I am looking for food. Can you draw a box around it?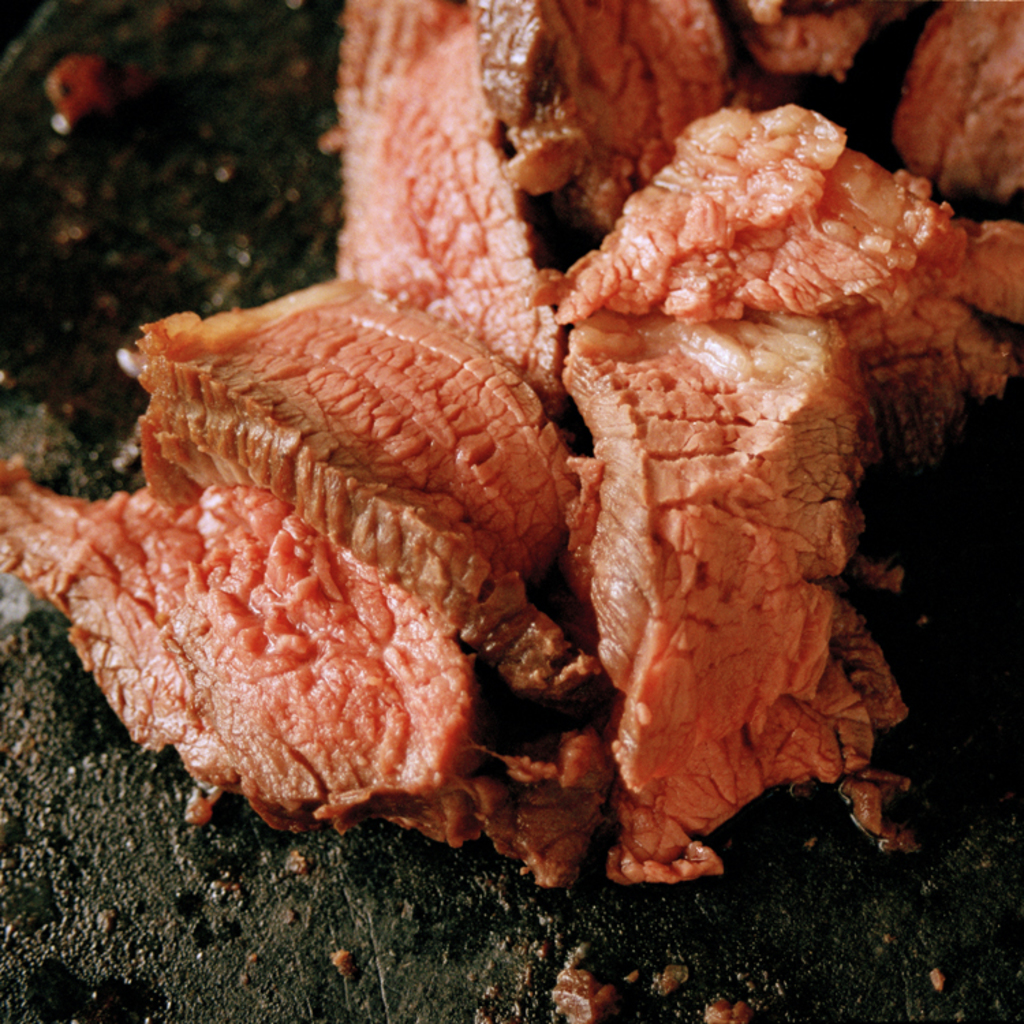
Sure, the bounding box is select_region(41, 423, 541, 812).
